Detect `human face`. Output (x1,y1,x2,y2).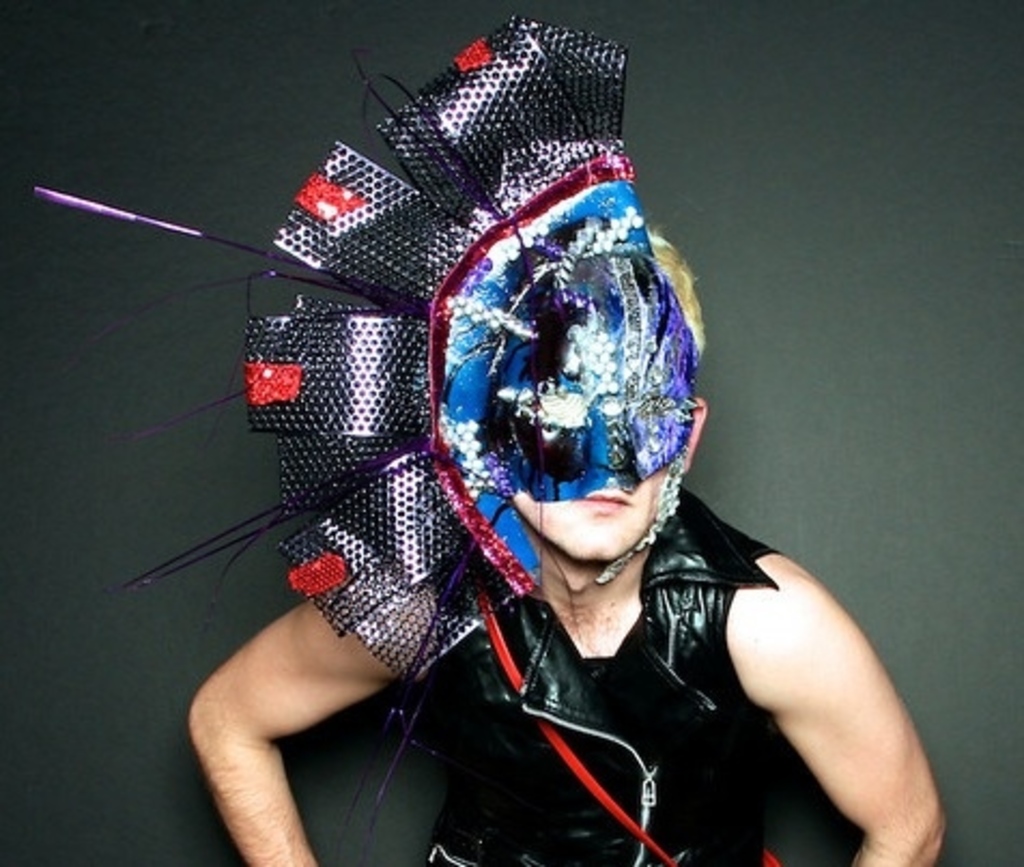
(514,463,667,562).
